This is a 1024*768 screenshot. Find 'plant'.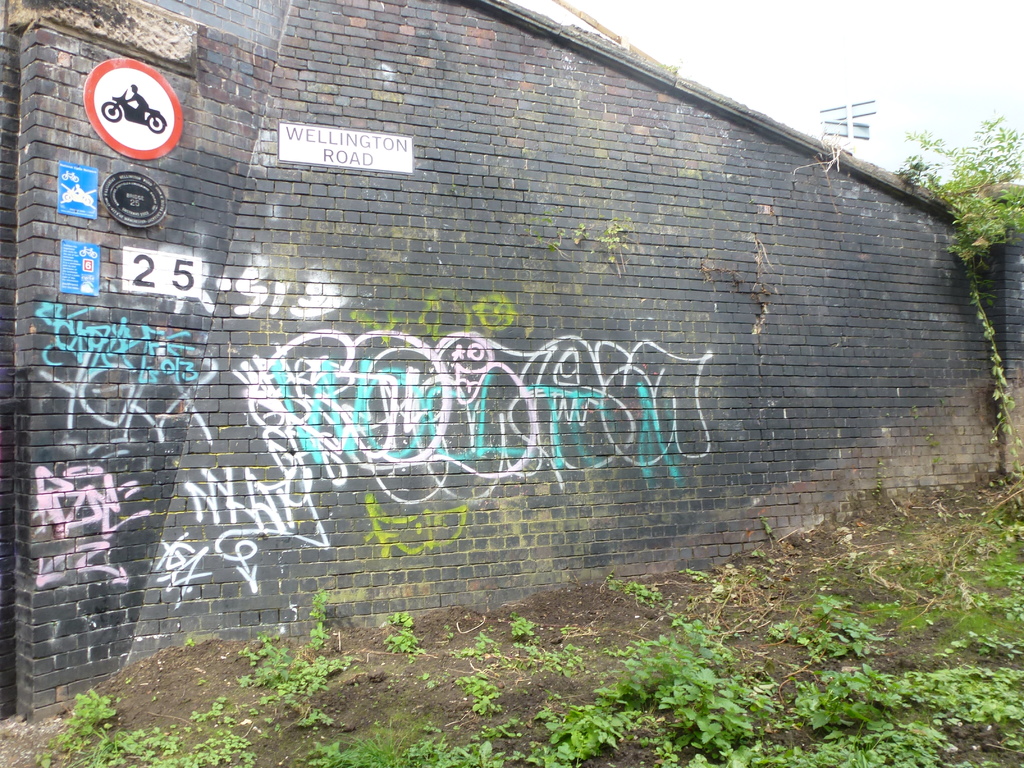
Bounding box: 188,696,229,723.
